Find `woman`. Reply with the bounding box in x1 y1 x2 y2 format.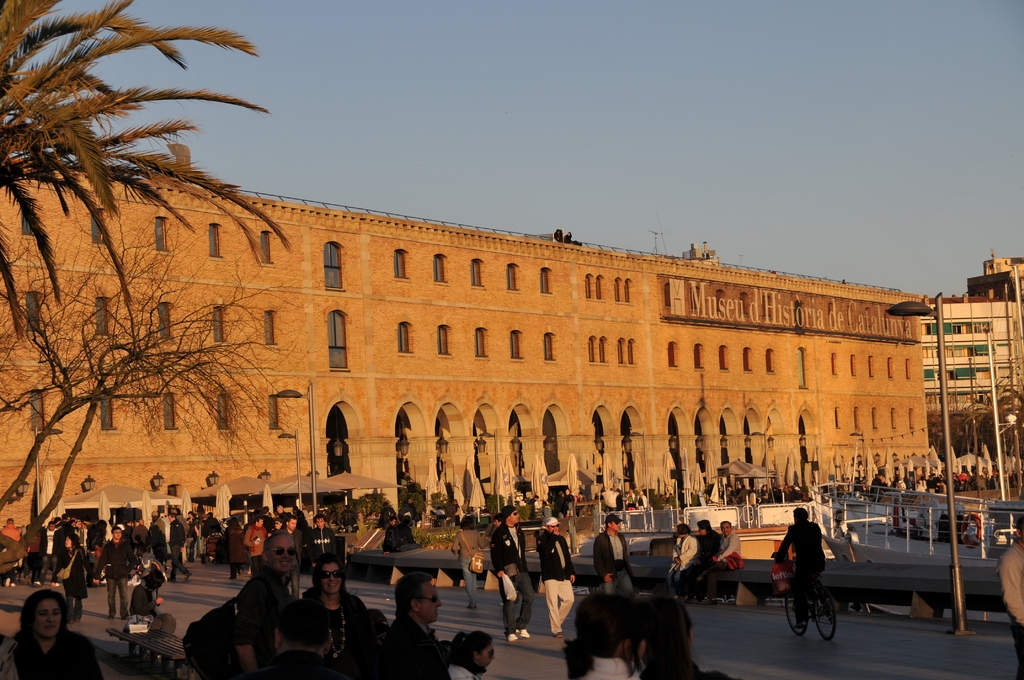
643 597 733 679.
